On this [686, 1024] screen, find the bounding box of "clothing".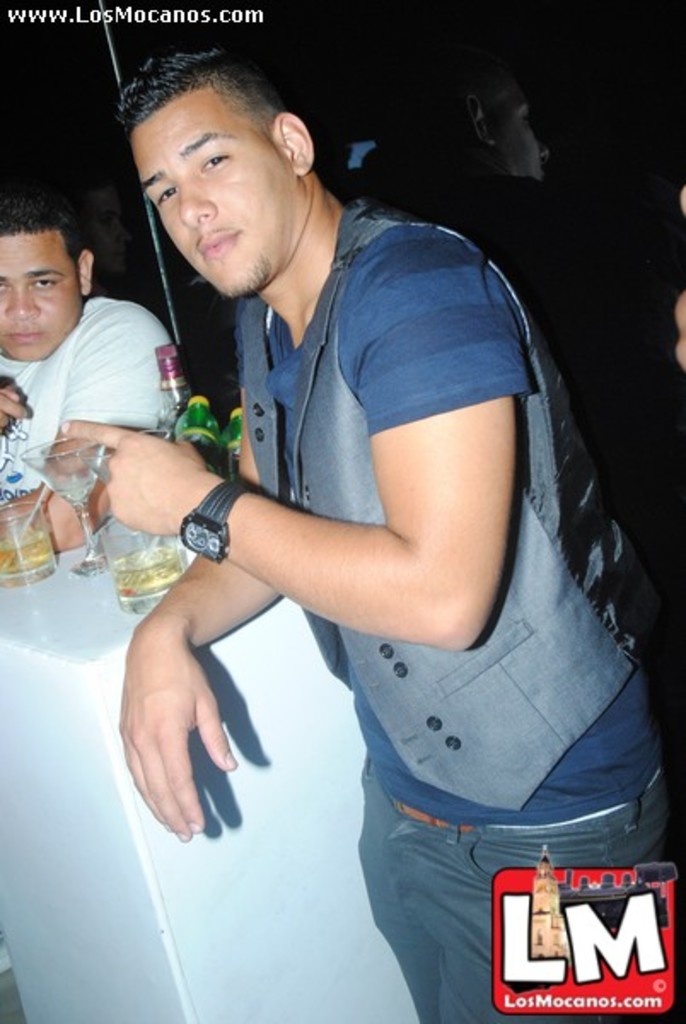
Bounding box: 234, 200, 677, 1019.
